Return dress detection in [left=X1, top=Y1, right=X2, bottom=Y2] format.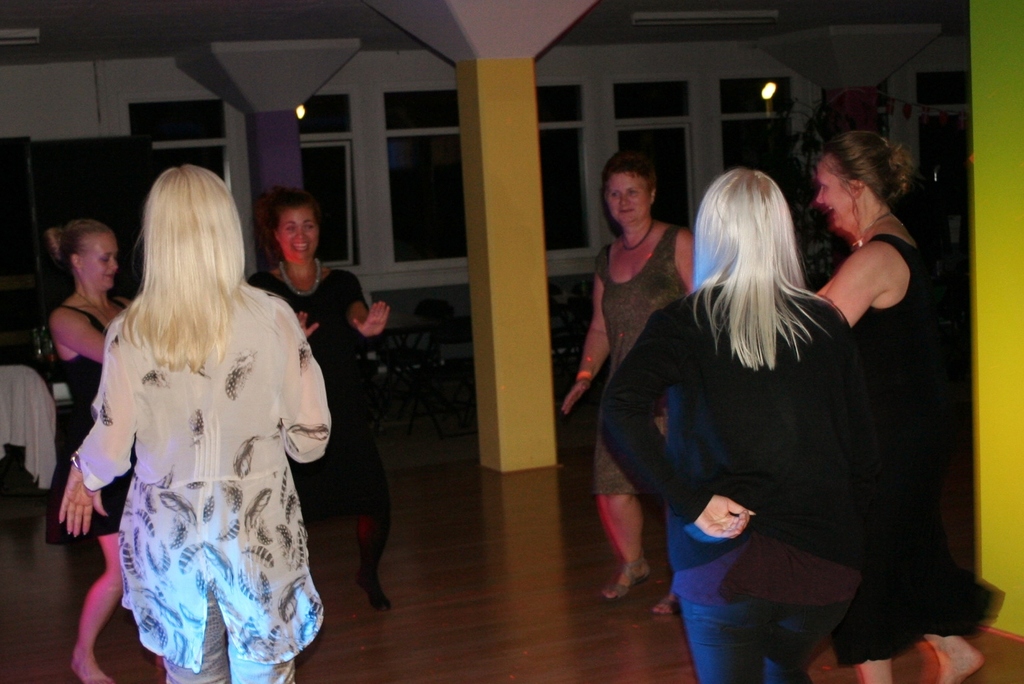
[left=246, top=266, right=394, bottom=514].
